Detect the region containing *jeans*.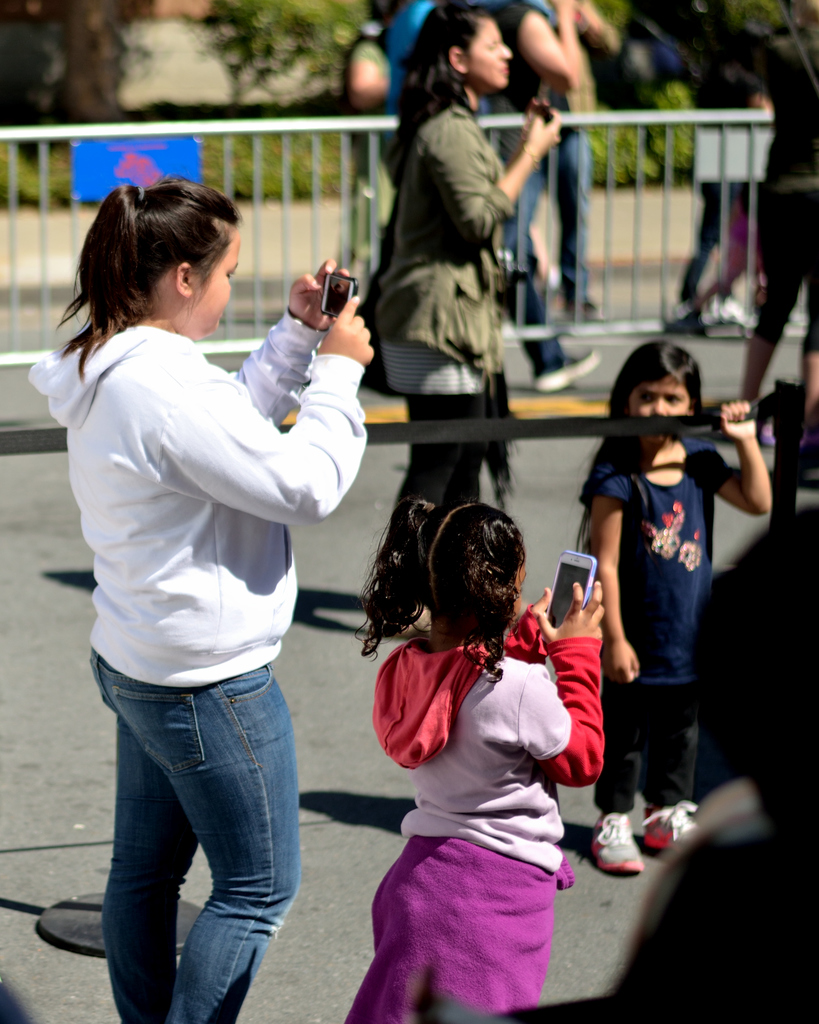
crop(83, 659, 314, 1023).
